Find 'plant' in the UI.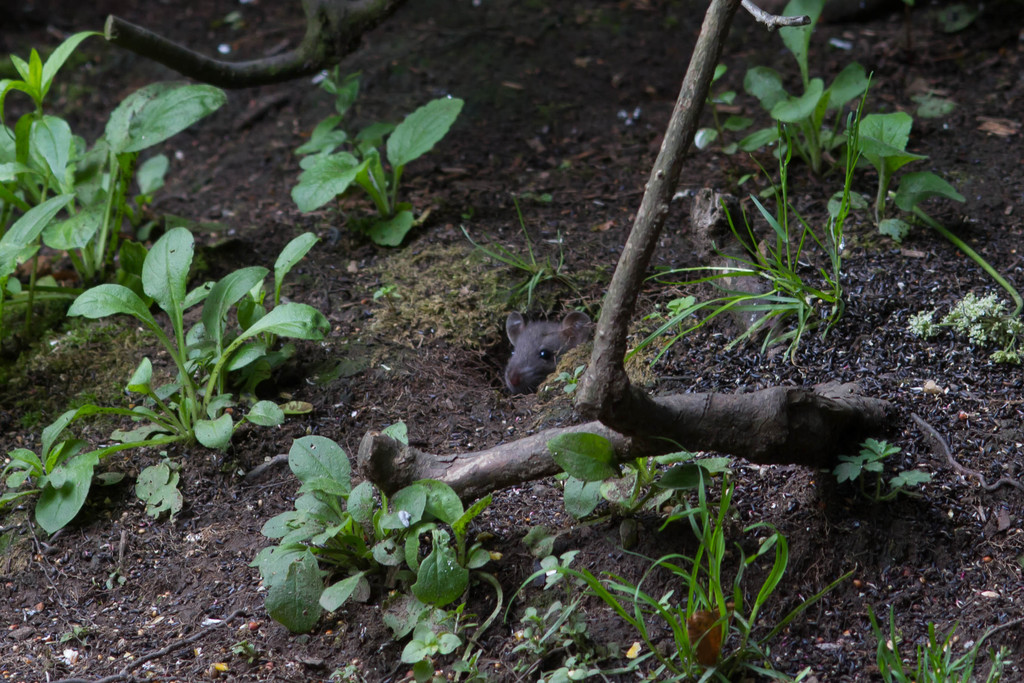
UI element at 692 0 968 230.
